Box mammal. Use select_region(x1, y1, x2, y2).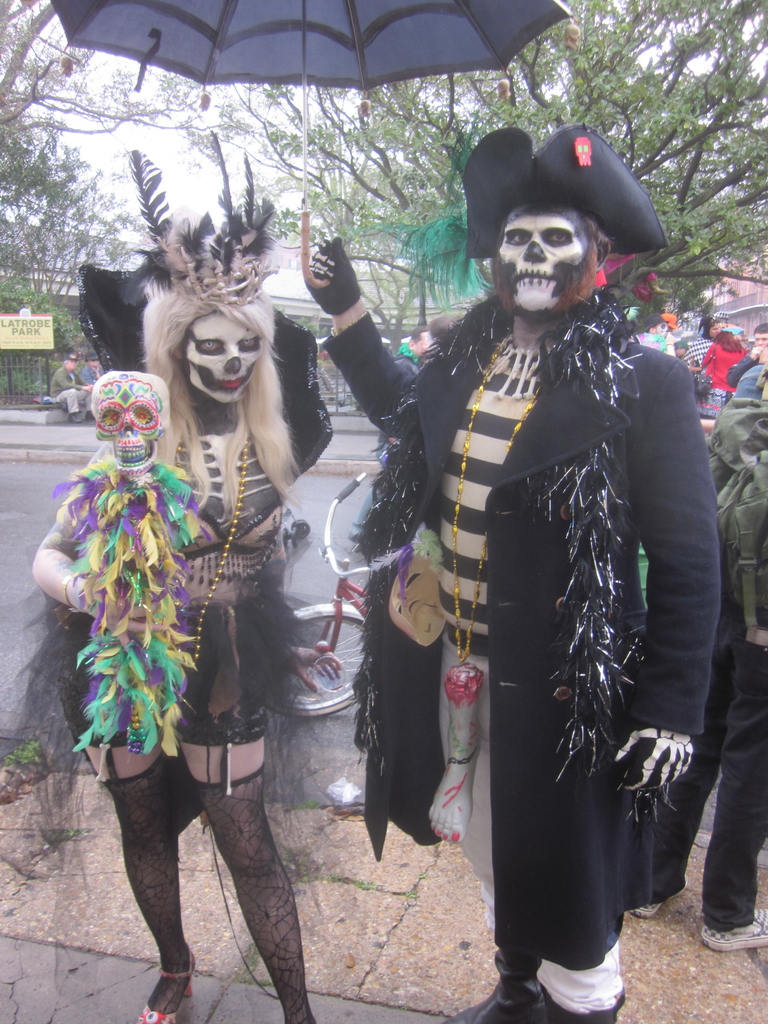
select_region(660, 310, 679, 330).
